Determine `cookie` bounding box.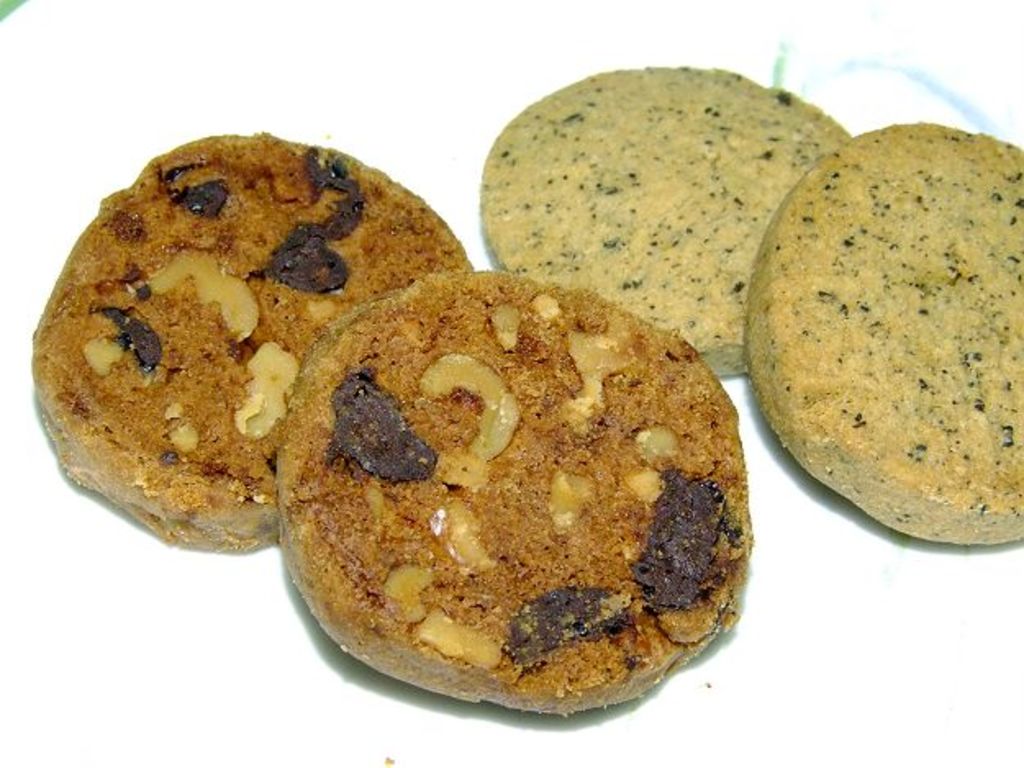
Determined: <box>275,270,750,717</box>.
